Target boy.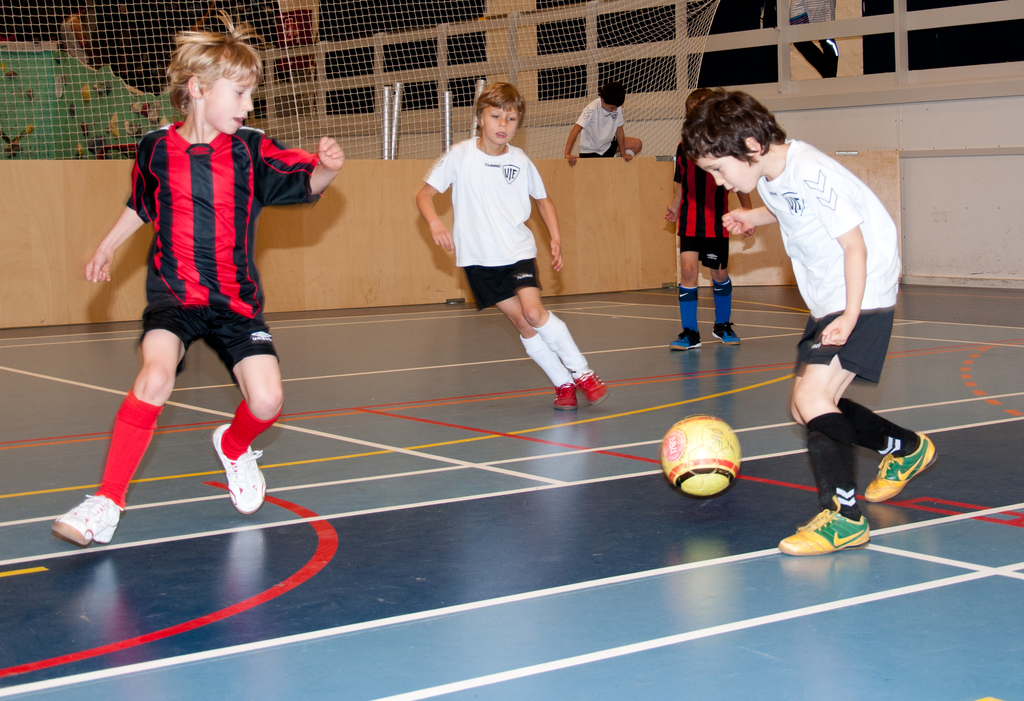
Target region: locate(566, 81, 644, 167).
